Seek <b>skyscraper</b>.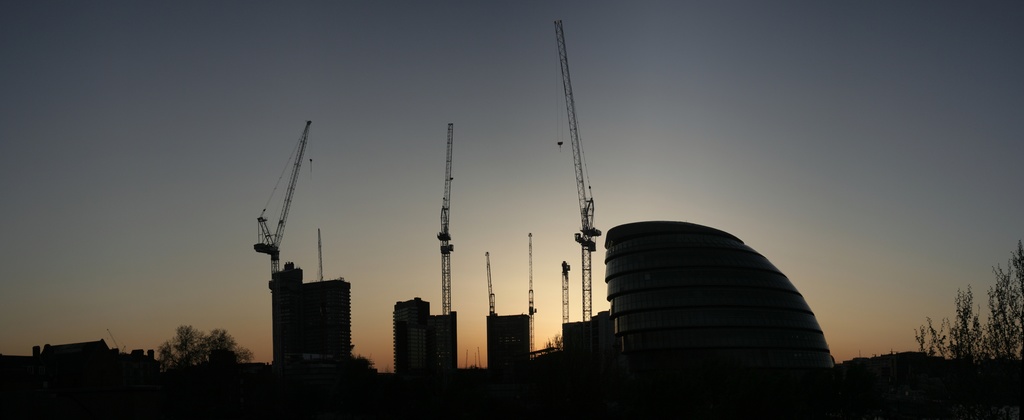
484 314 531 387.
